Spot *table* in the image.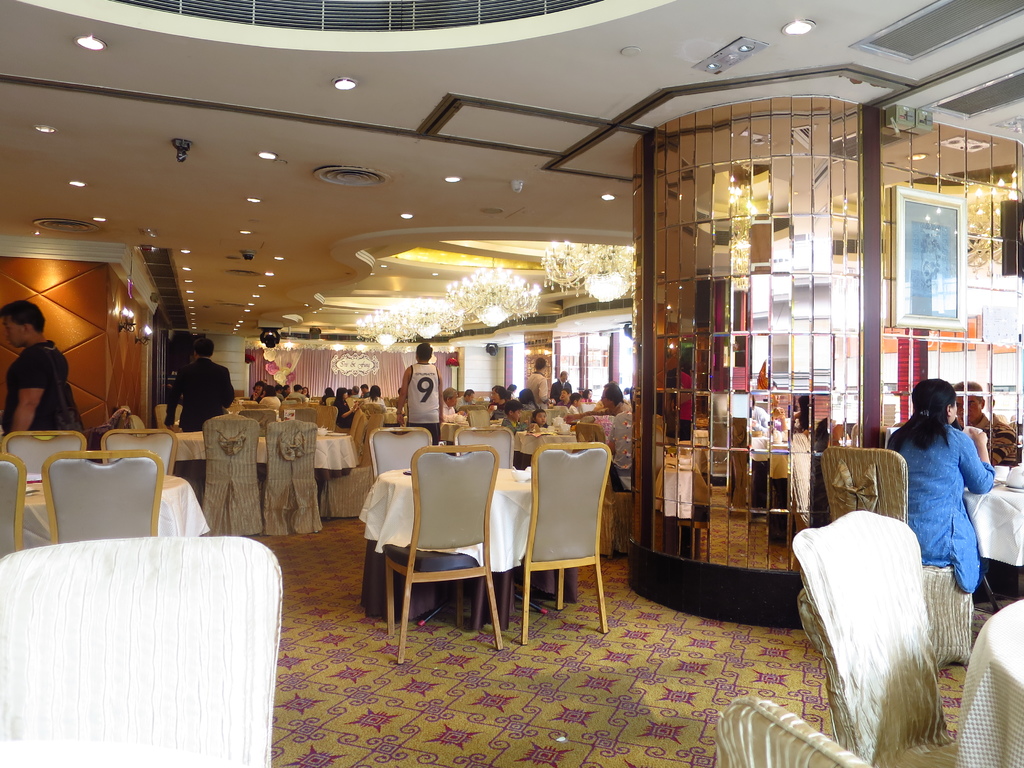
*table* found at 953:600:1023:767.
